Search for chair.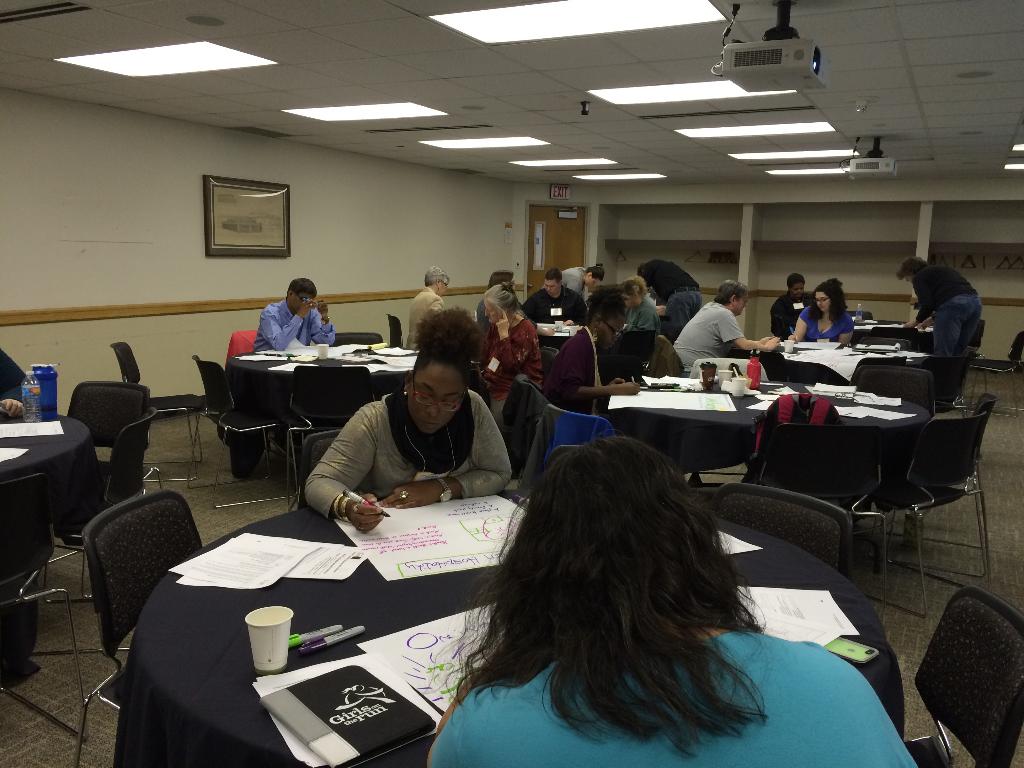
Found at bbox=[844, 311, 874, 323].
